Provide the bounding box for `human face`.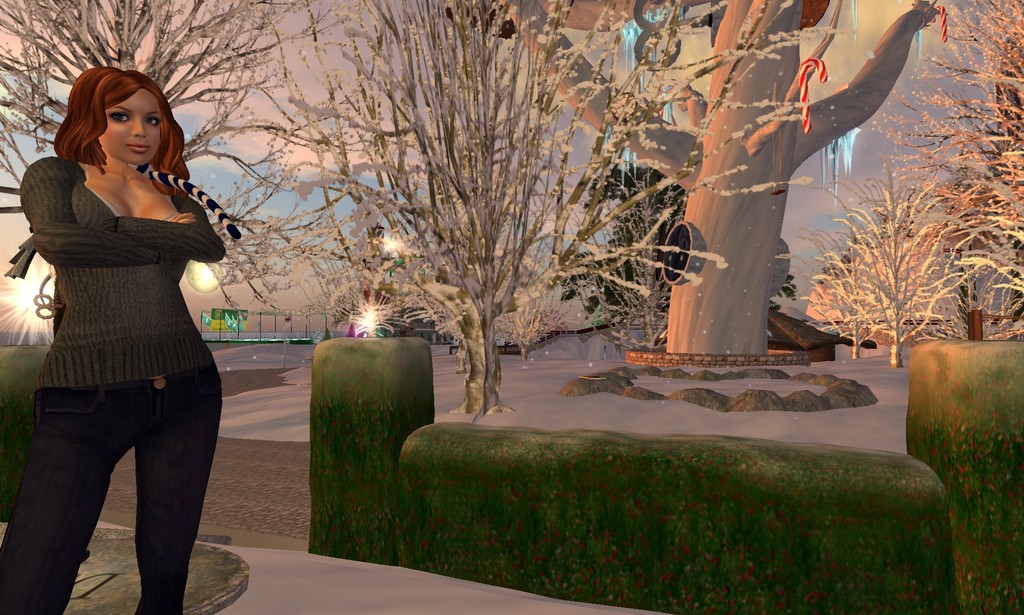
locate(97, 90, 166, 165).
